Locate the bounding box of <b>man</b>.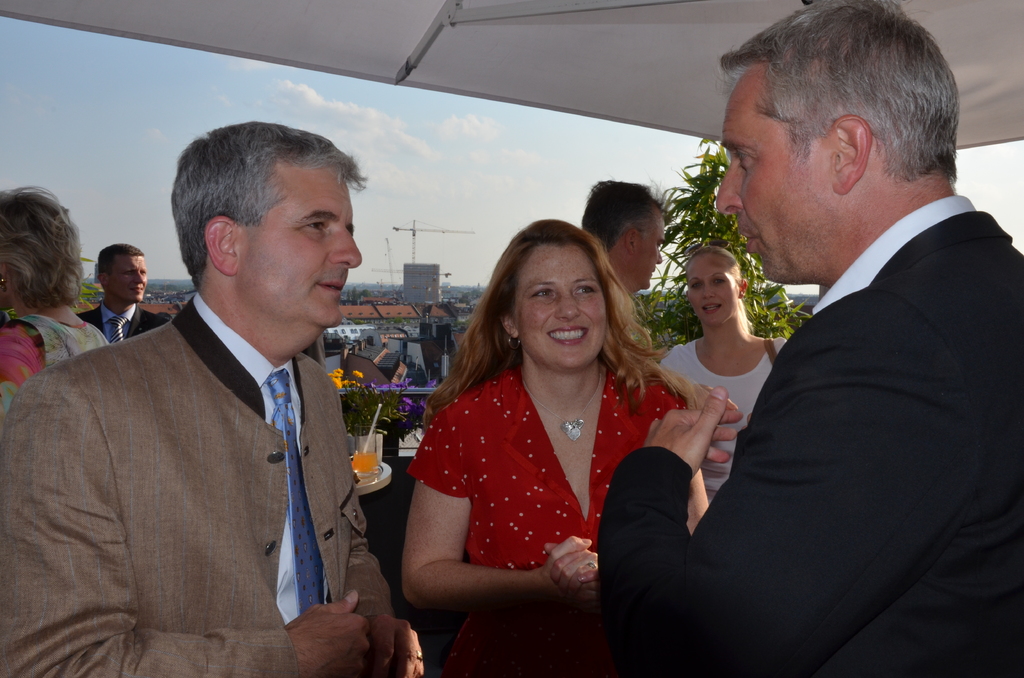
Bounding box: box=[76, 240, 170, 343].
